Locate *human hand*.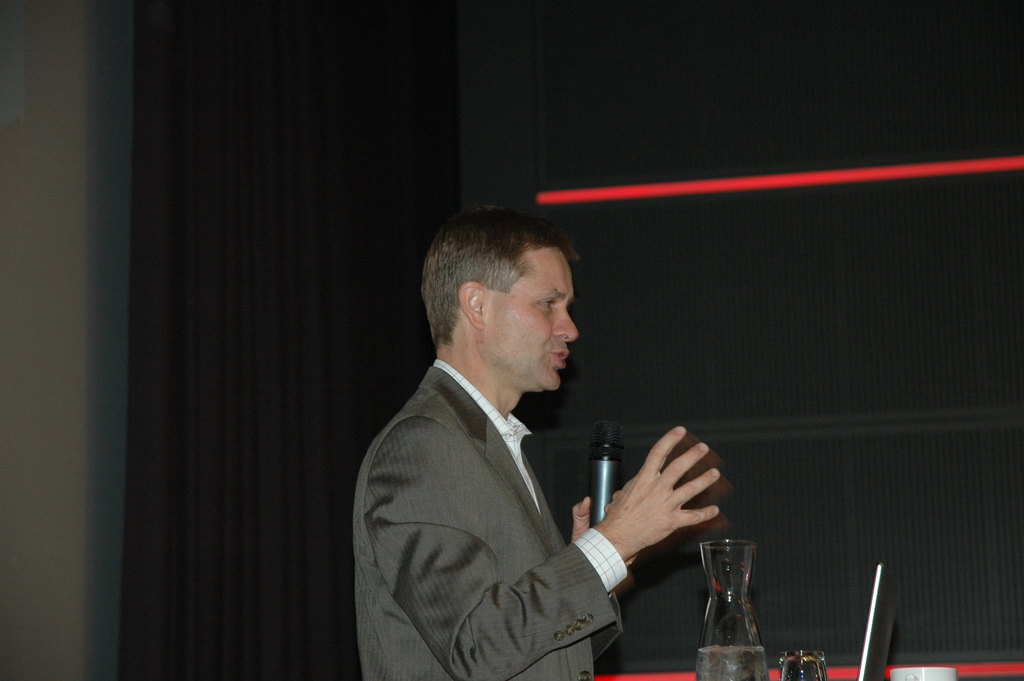
Bounding box: <bbox>596, 451, 724, 571</bbox>.
